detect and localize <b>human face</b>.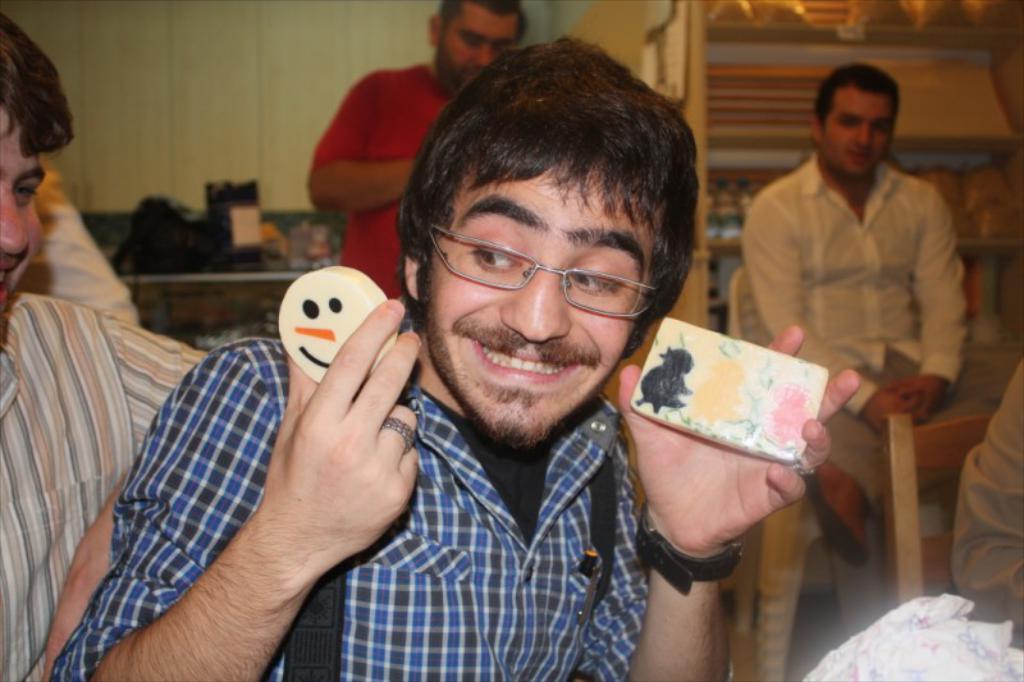
Localized at x1=420 y1=160 x2=660 y2=438.
